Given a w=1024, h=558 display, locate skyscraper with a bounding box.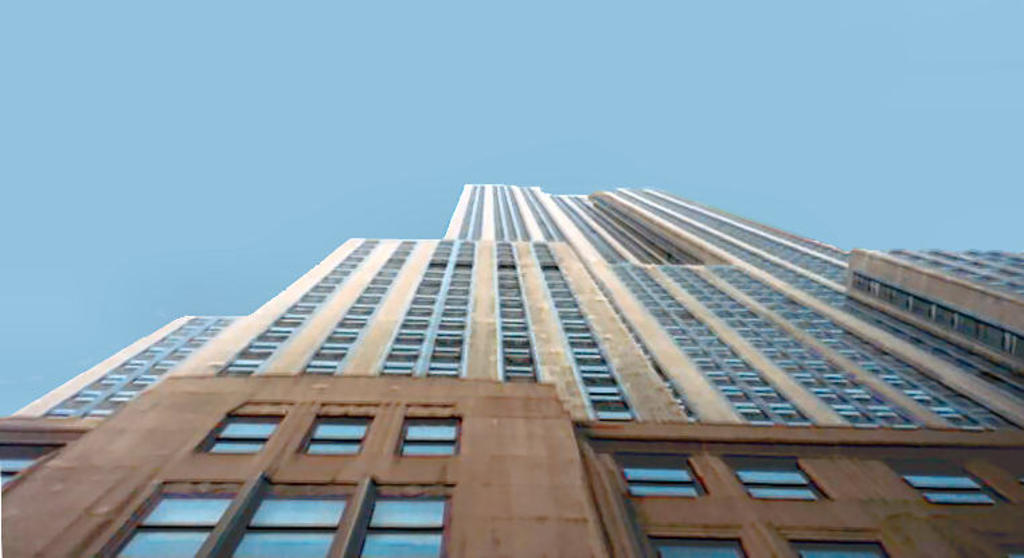
Located: 0,175,1023,557.
